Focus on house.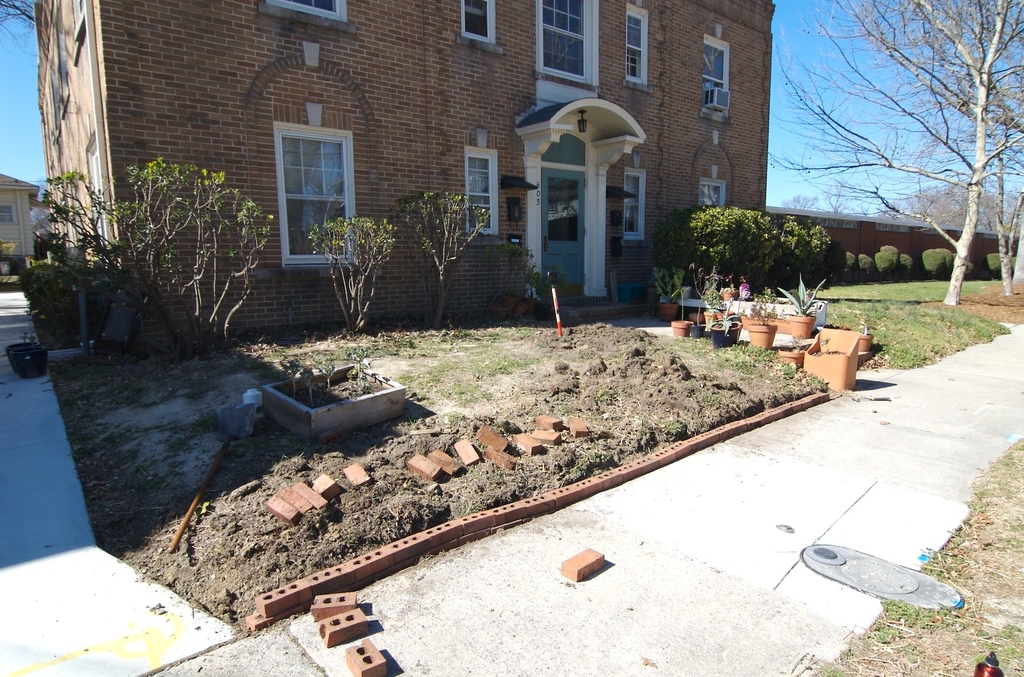
Focused at 764,200,1021,292.
